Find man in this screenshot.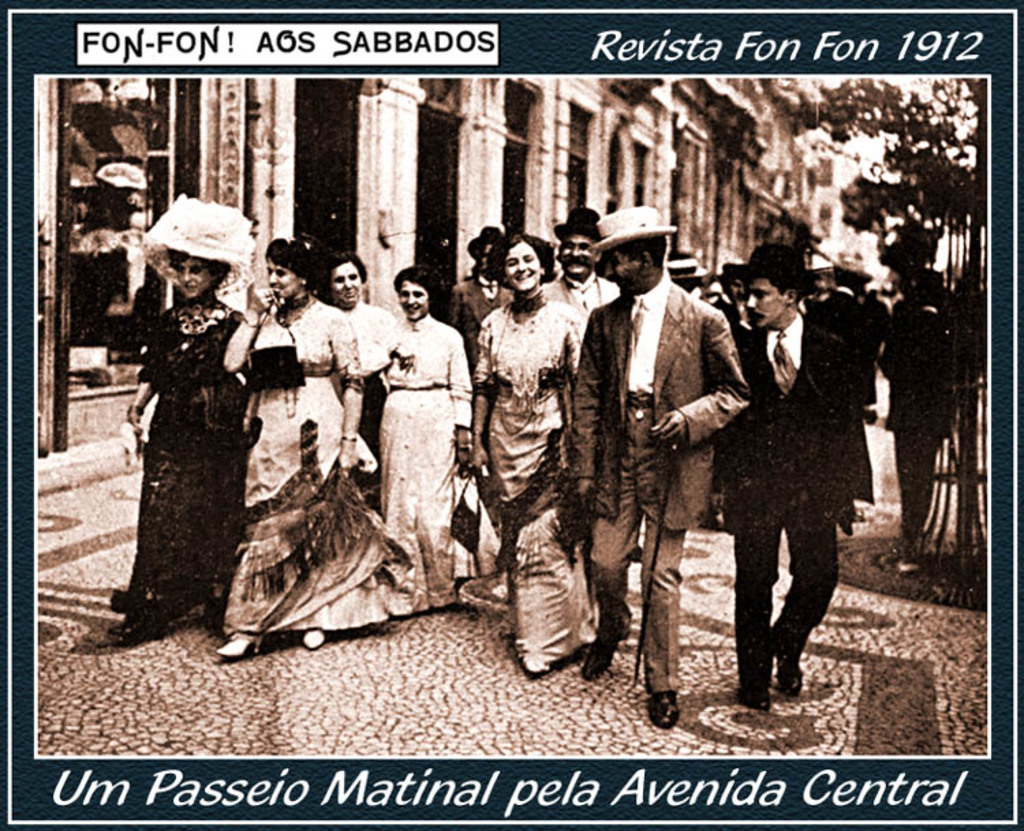
The bounding box for man is (x1=553, y1=202, x2=756, y2=733).
